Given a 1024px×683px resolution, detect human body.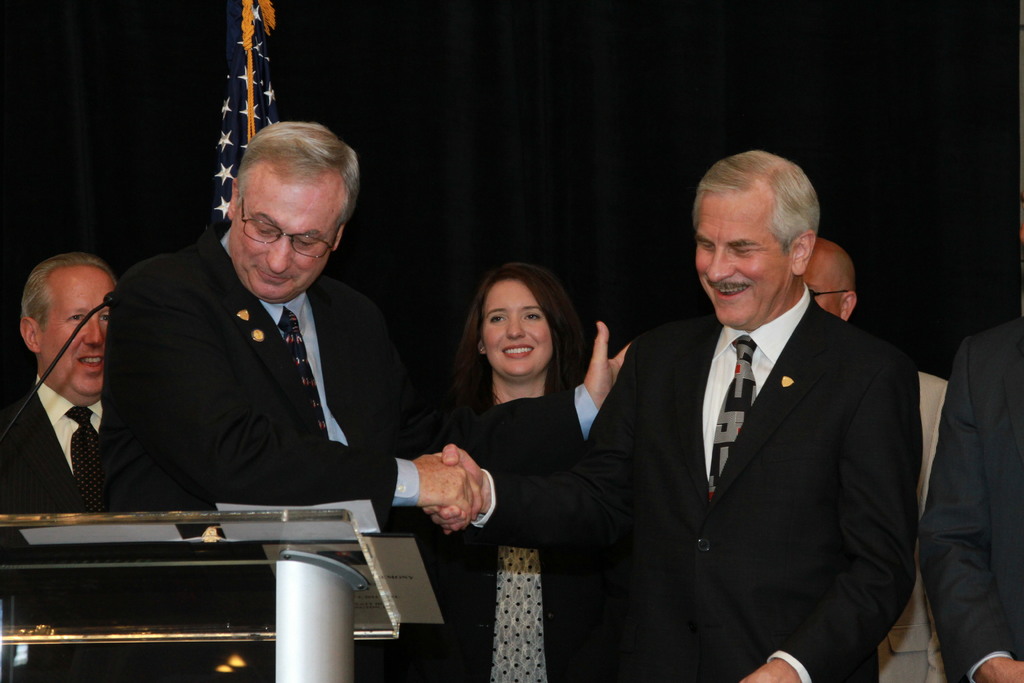
locate(447, 375, 593, 682).
